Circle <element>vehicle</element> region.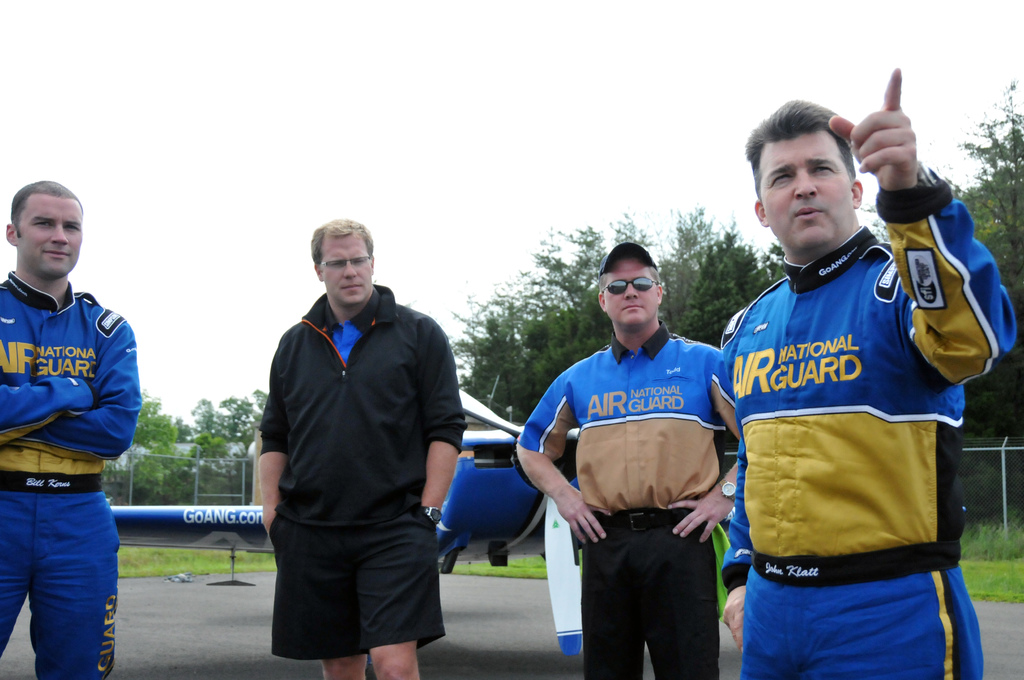
Region: left=106, top=382, right=579, bottom=658.
